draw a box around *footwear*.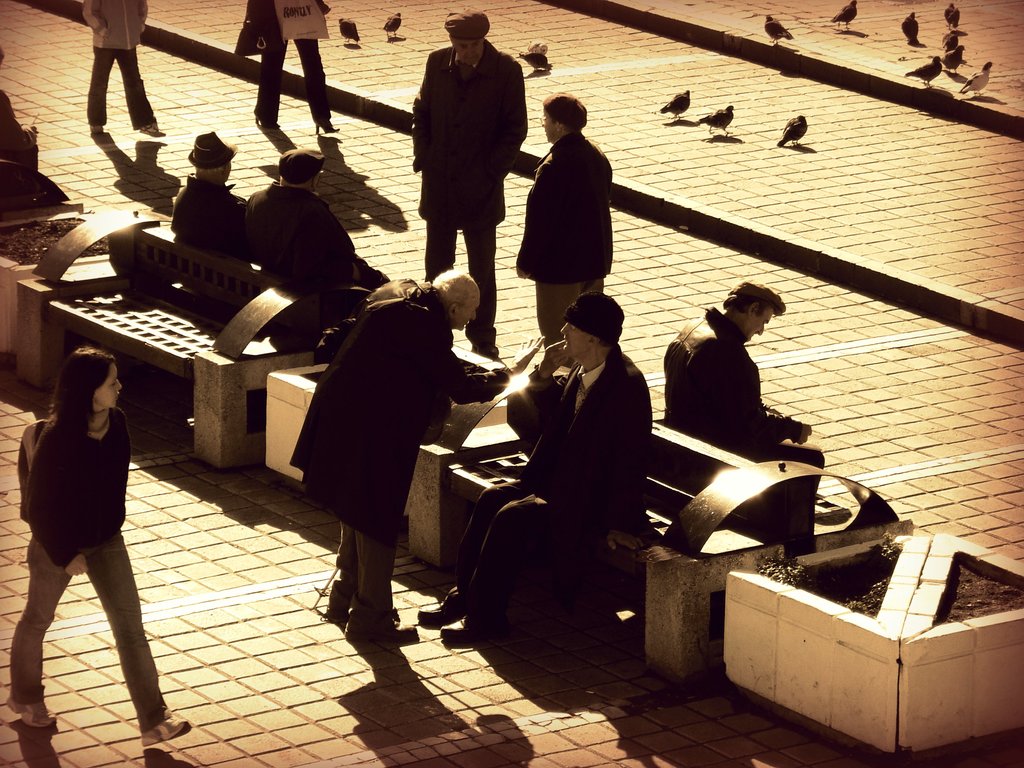
pyautogui.locateOnScreen(5, 691, 51, 730).
